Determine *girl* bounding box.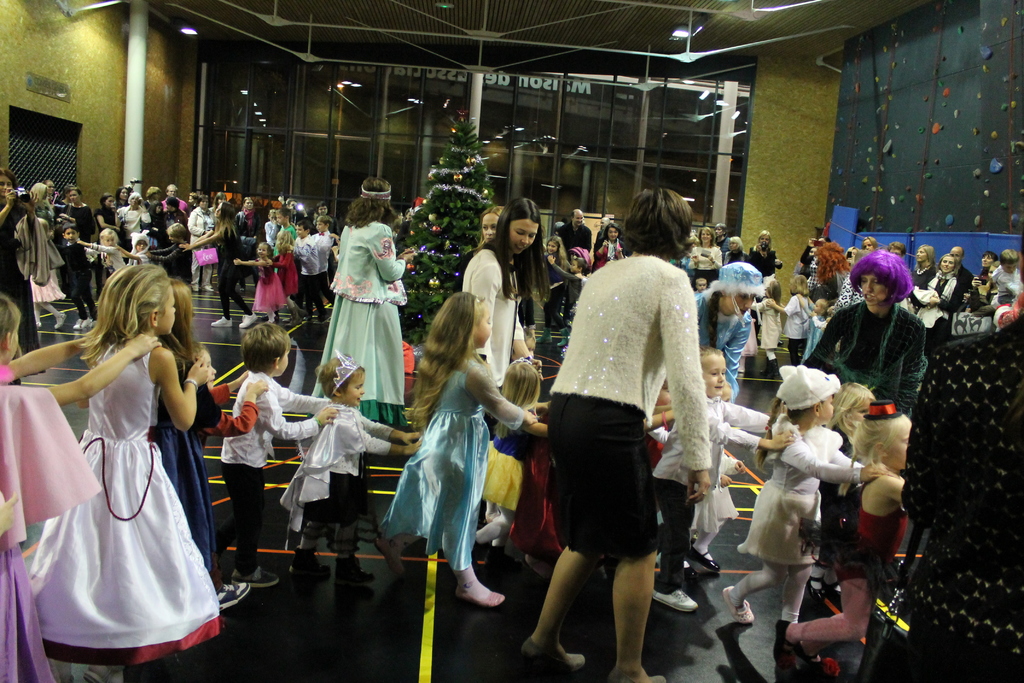
Determined: bbox=(467, 358, 548, 570).
